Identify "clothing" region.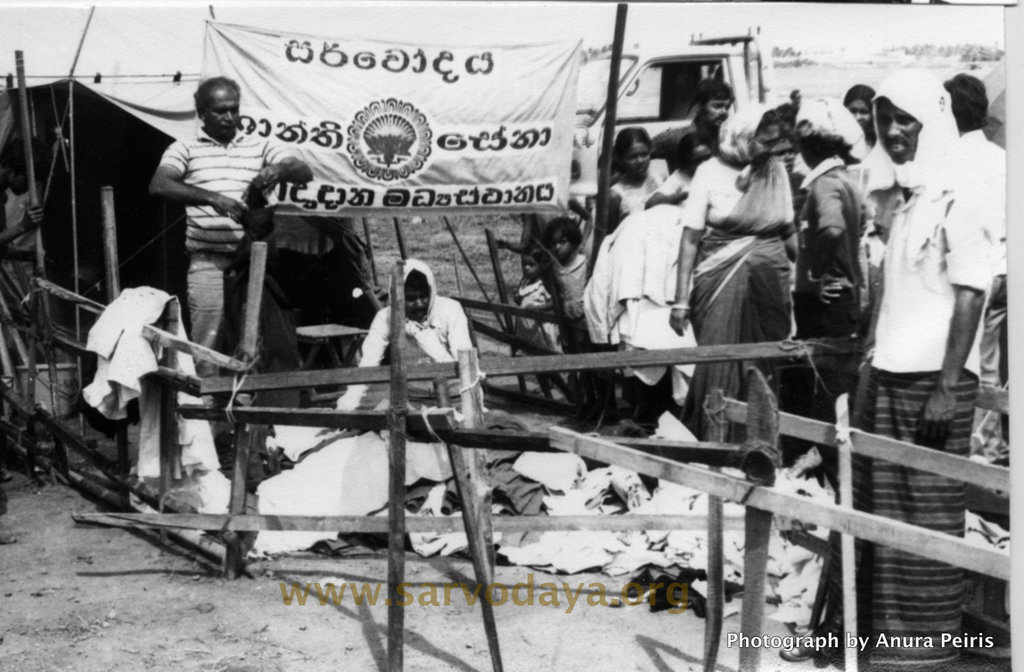
Region: bbox=[850, 68, 1001, 669].
